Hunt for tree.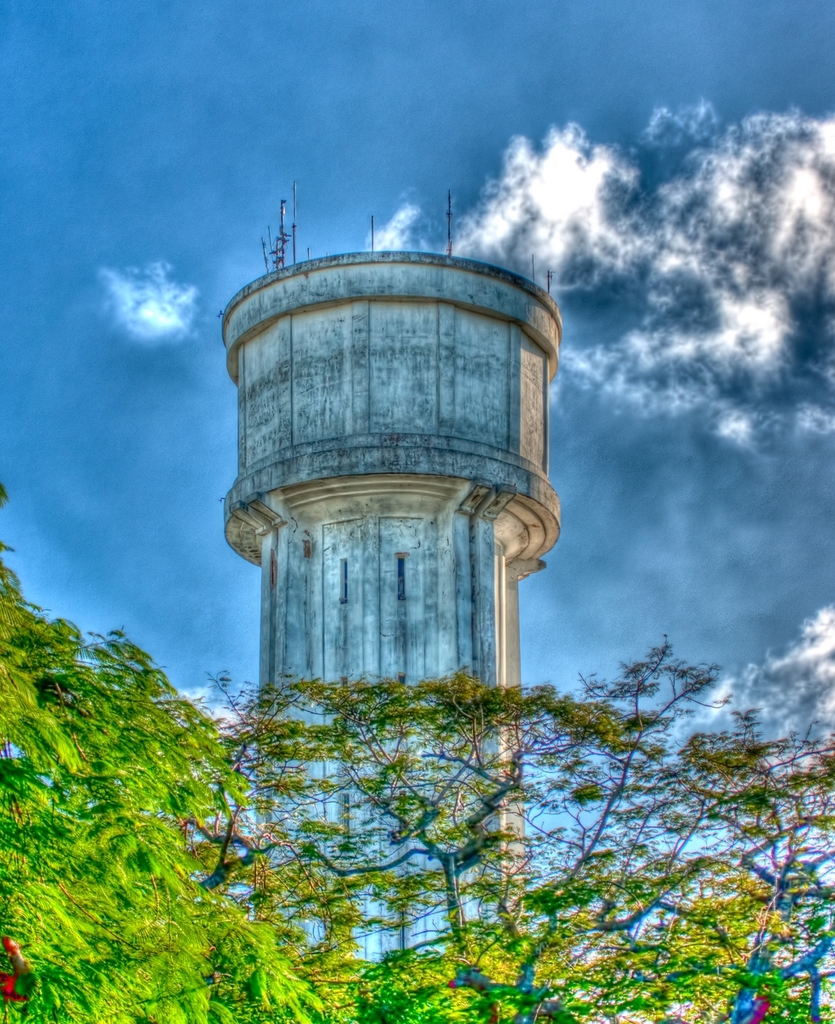
Hunted down at l=170, t=633, r=834, b=1023.
